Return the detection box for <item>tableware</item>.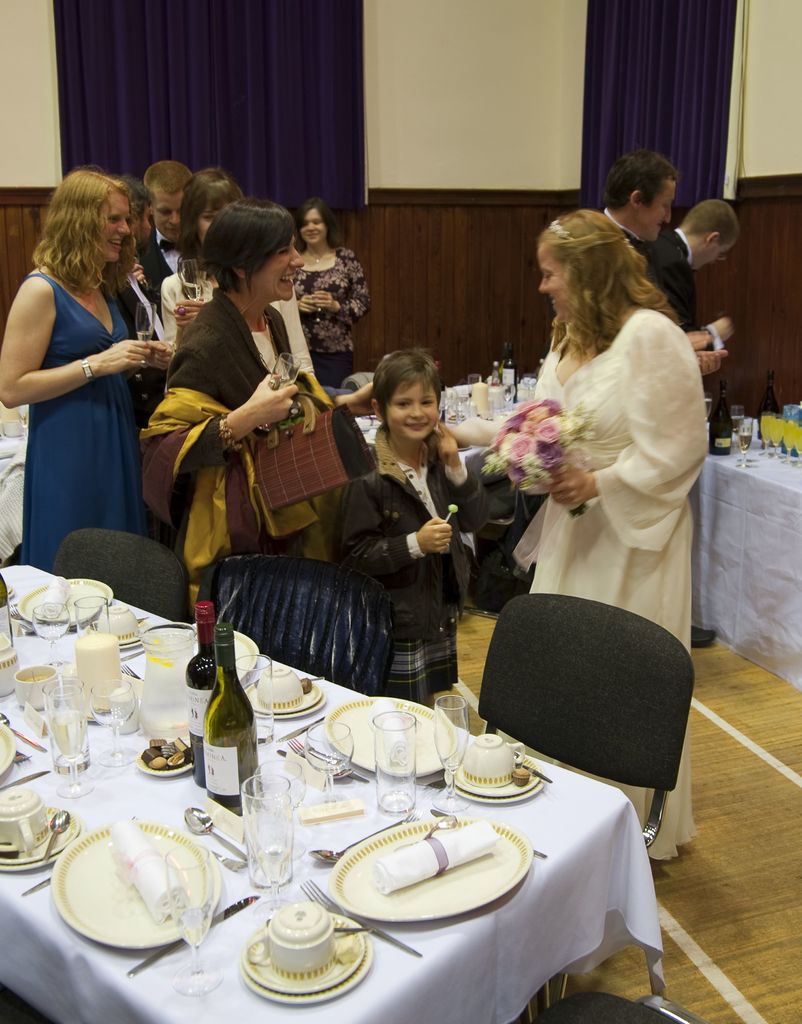
[x1=51, y1=820, x2=213, y2=968].
